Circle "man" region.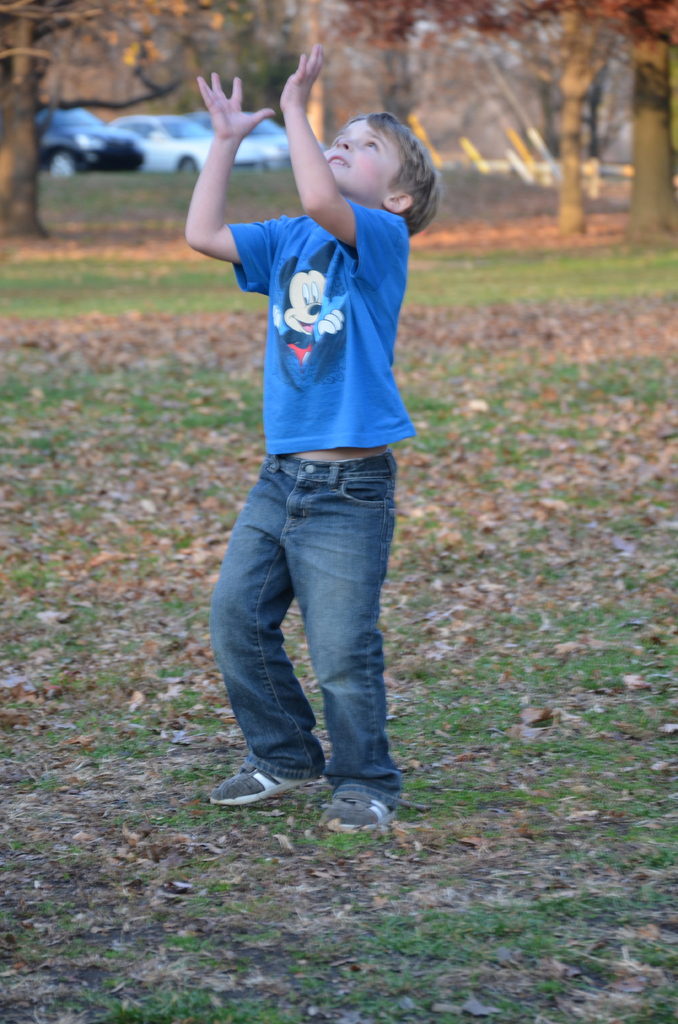
Region: l=140, t=172, r=485, b=866.
